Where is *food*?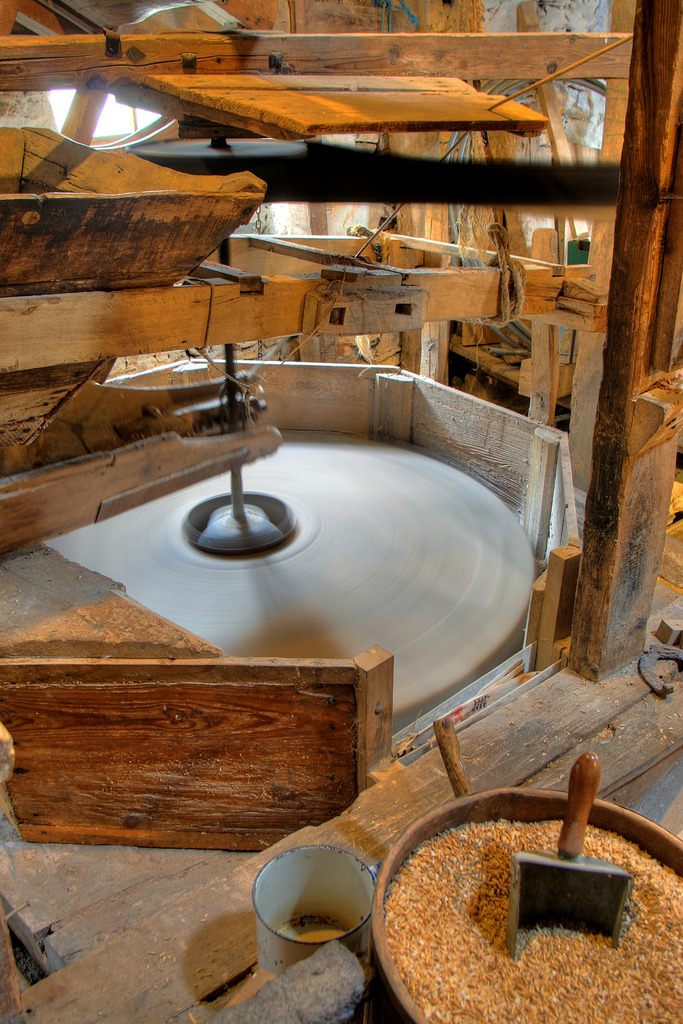
<box>416,806,667,998</box>.
